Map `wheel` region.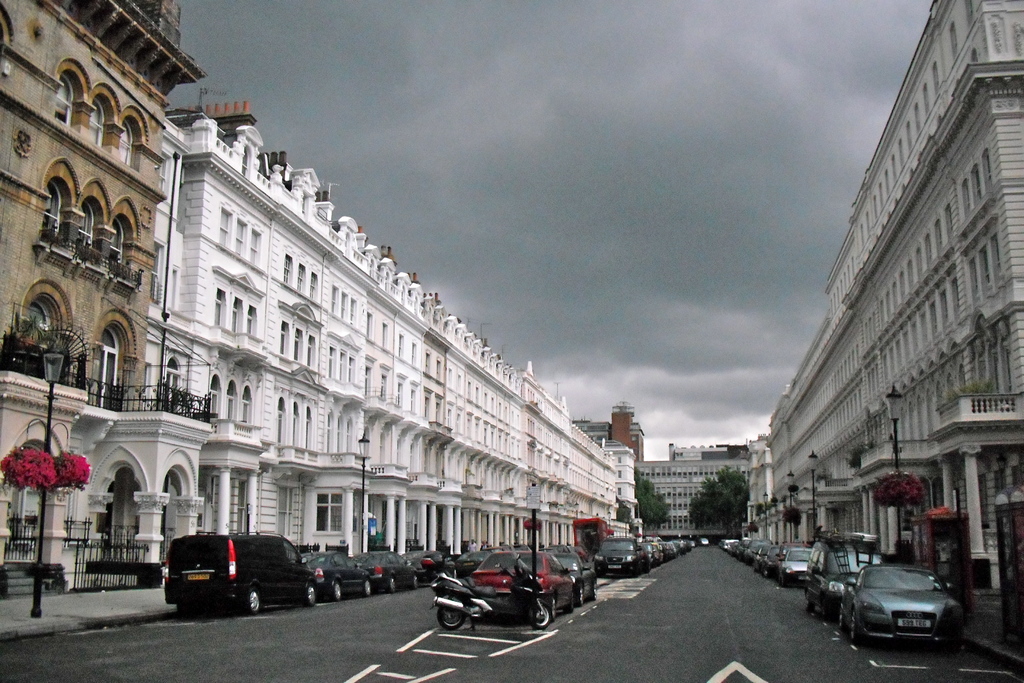
Mapped to region(364, 579, 372, 598).
